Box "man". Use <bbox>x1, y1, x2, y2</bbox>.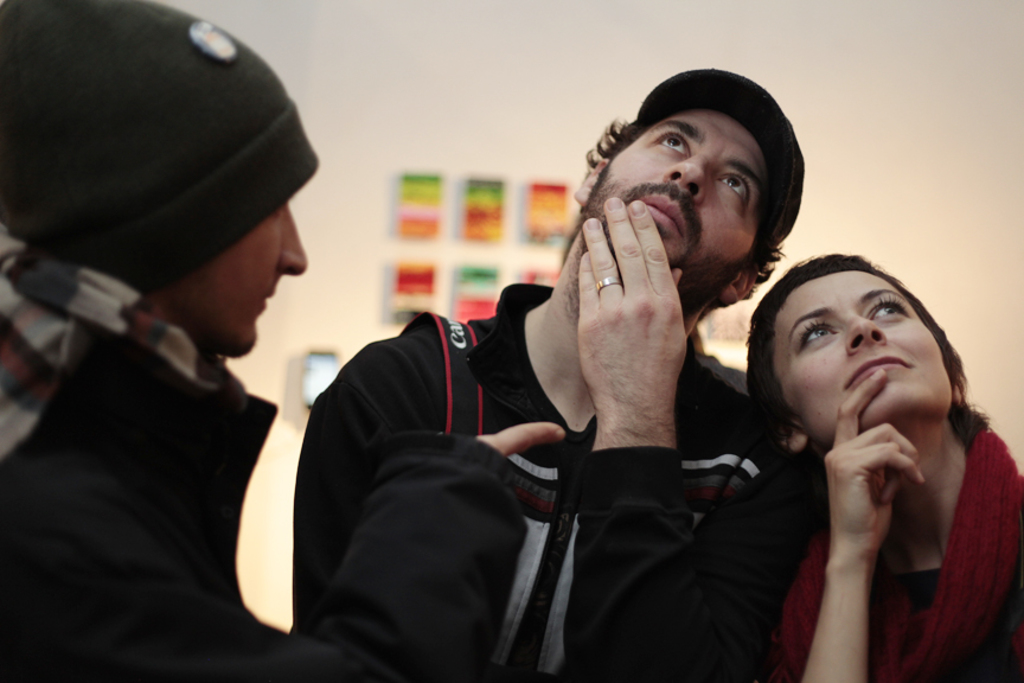
<bbox>0, 0, 378, 682</bbox>.
